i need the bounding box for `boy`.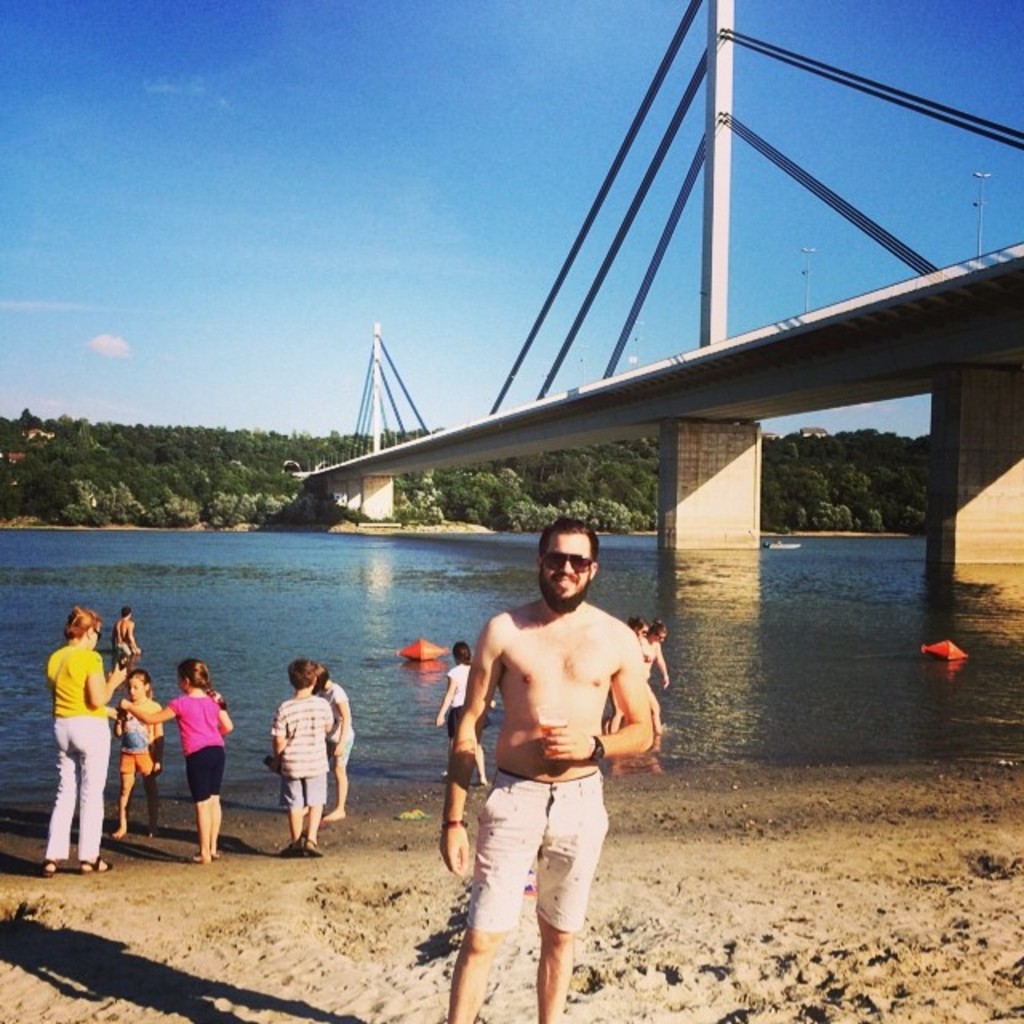
Here it is: x1=266, y1=651, x2=350, y2=861.
